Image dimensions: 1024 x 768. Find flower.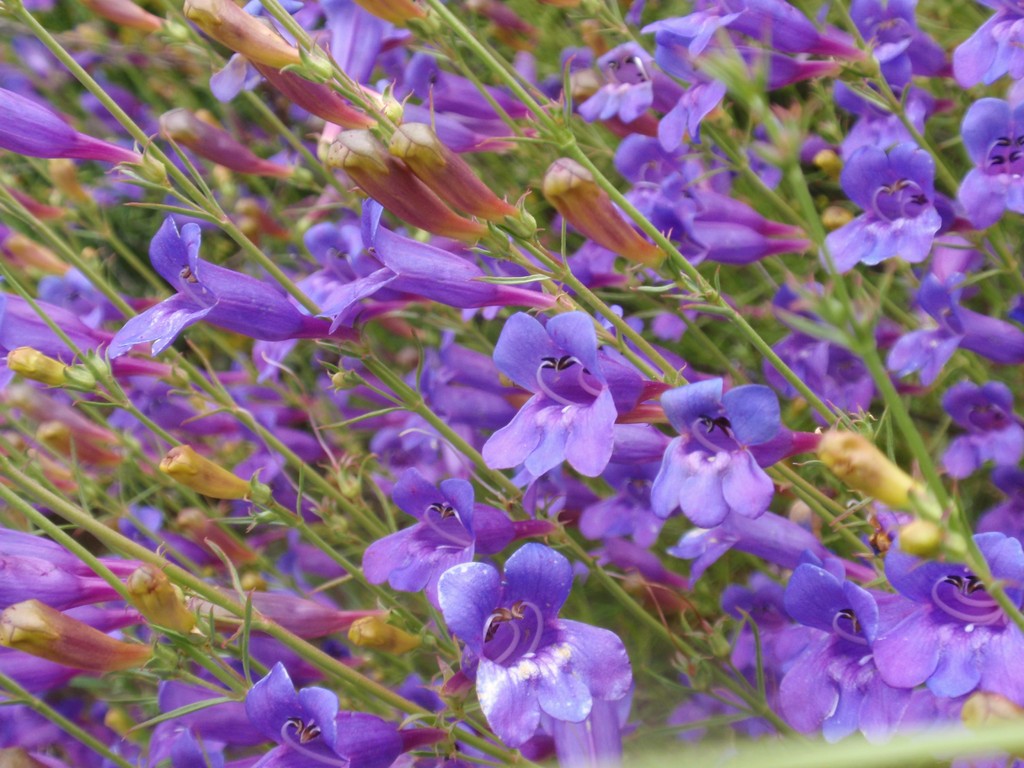
[x1=562, y1=225, x2=619, y2=291].
